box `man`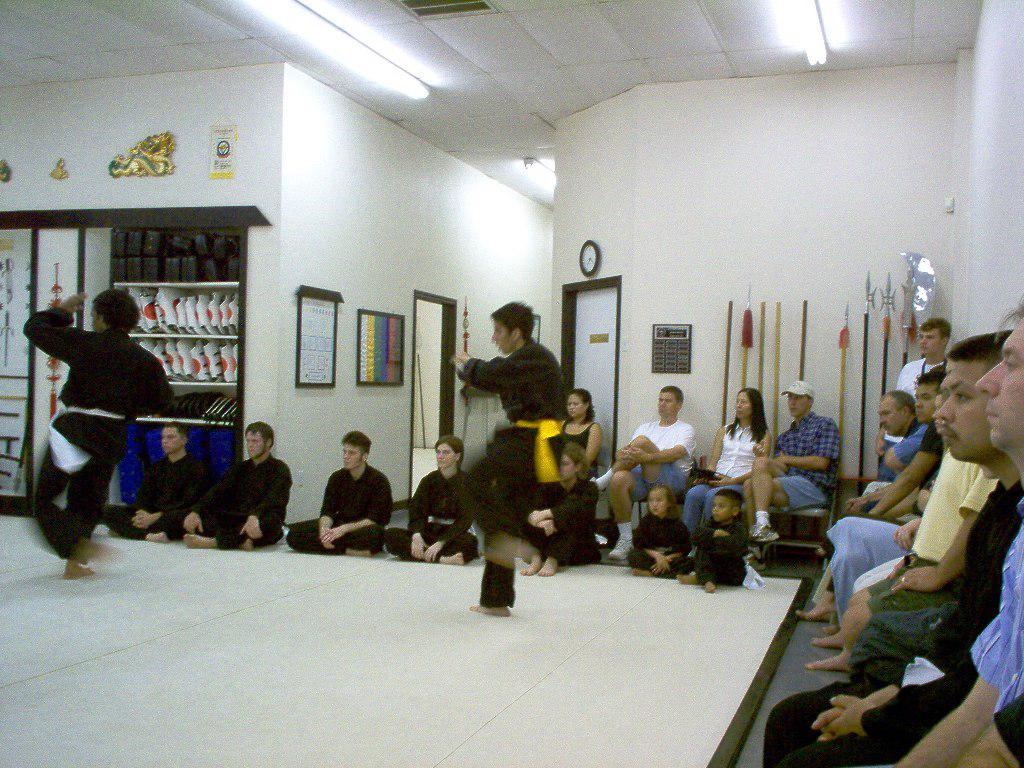
bbox=(24, 284, 172, 567)
